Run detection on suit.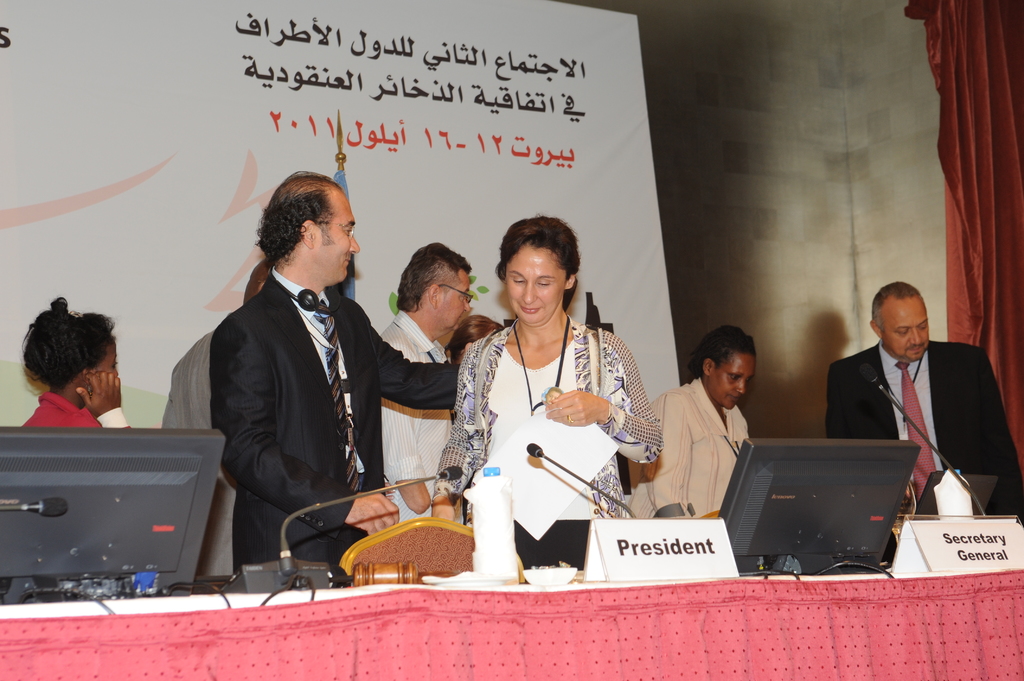
Result: [x1=830, y1=308, x2=1000, y2=507].
